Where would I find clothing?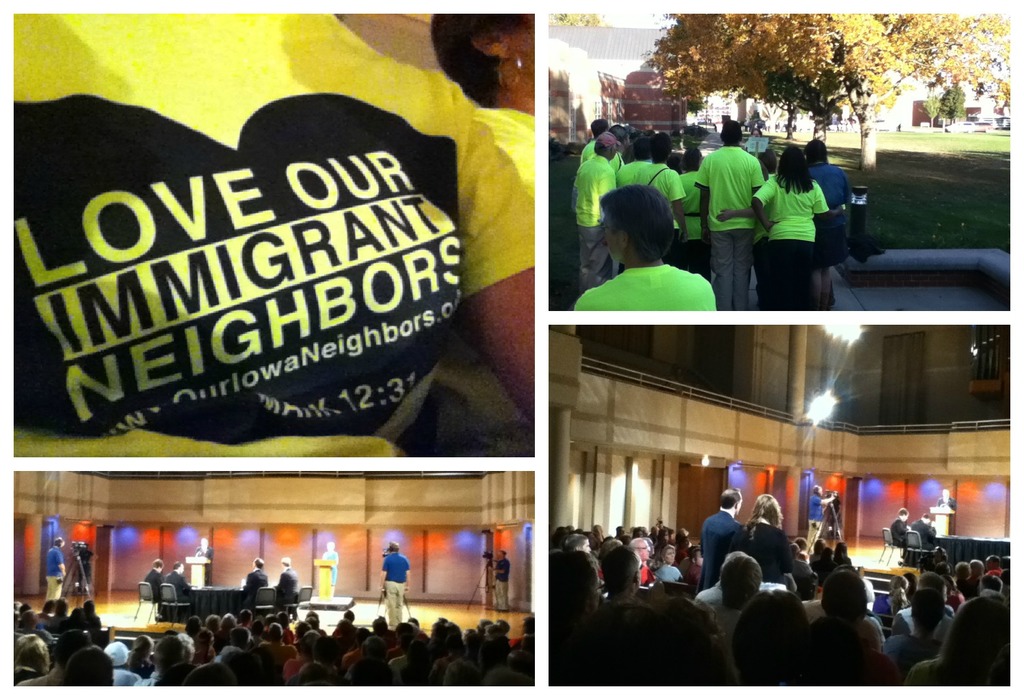
At (x1=743, y1=120, x2=749, y2=133).
